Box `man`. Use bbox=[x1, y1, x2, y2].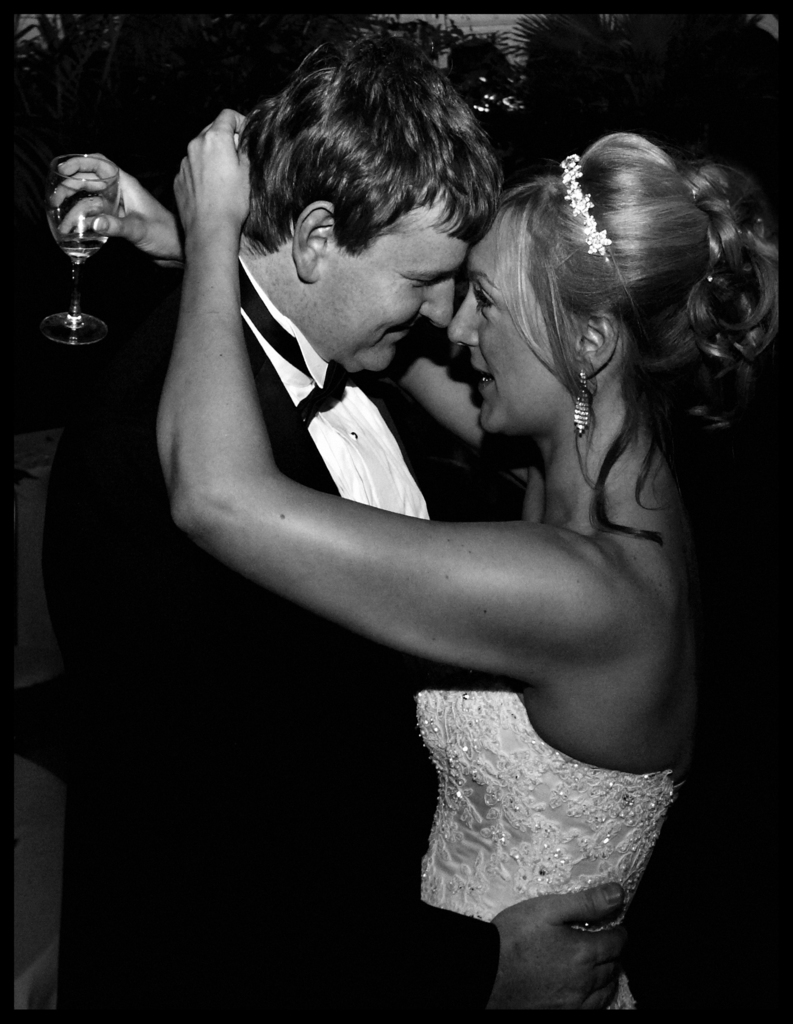
bbox=[84, 24, 707, 982].
